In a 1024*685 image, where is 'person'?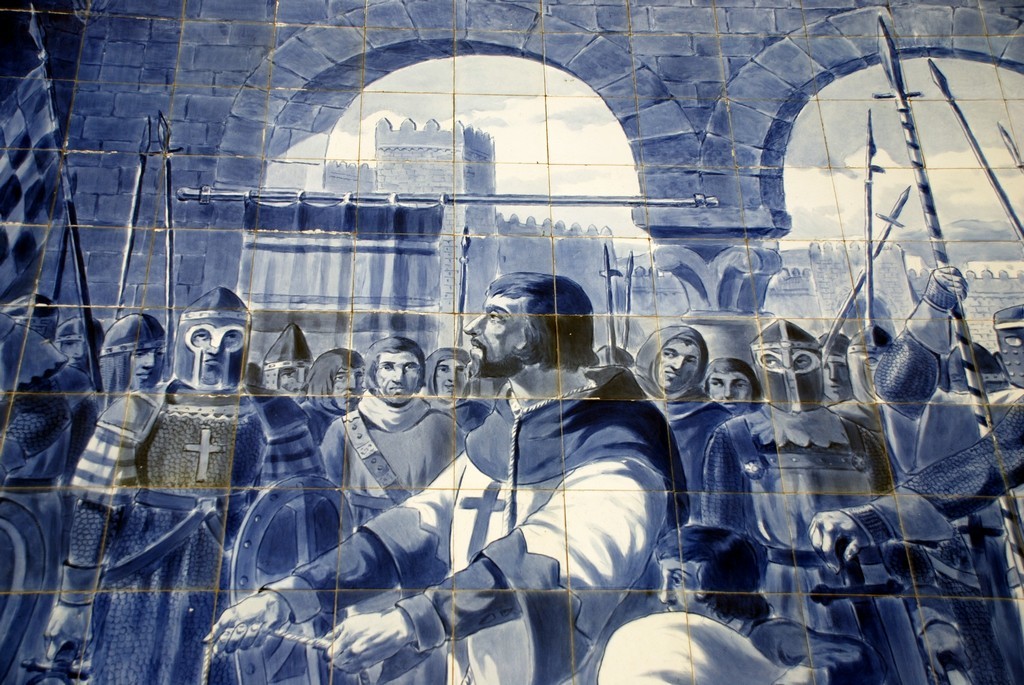
[left=9, top=301, right=79, bottom=684].
